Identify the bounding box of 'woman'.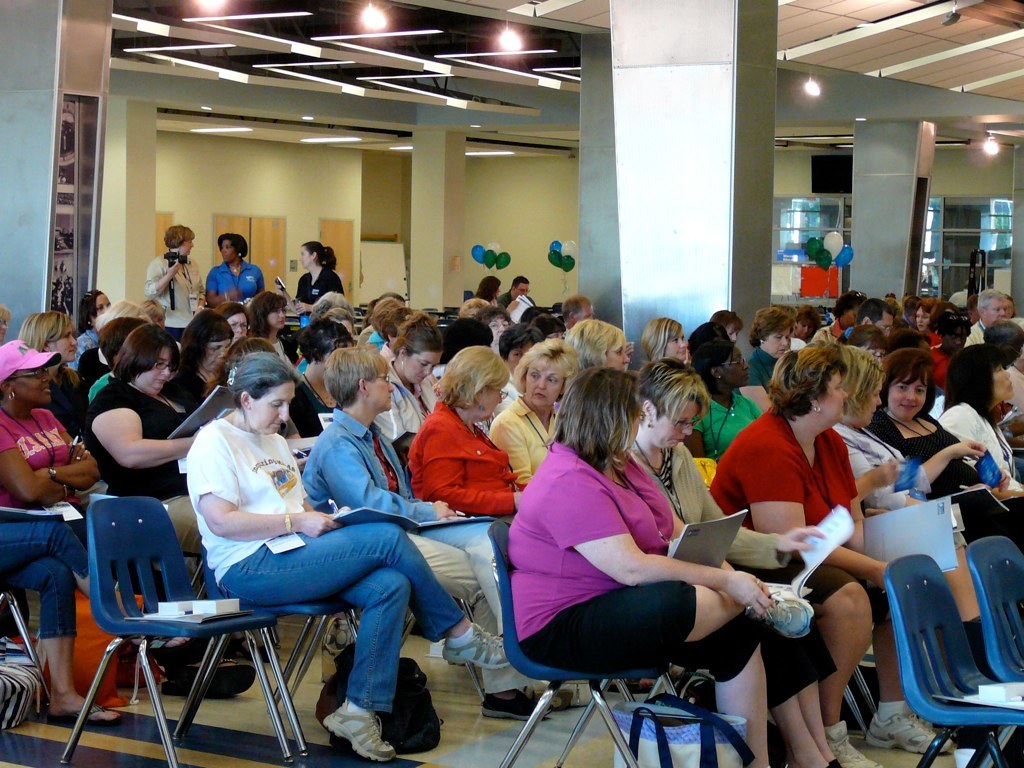
(left=211, top=235, right=264, bottom=306).
